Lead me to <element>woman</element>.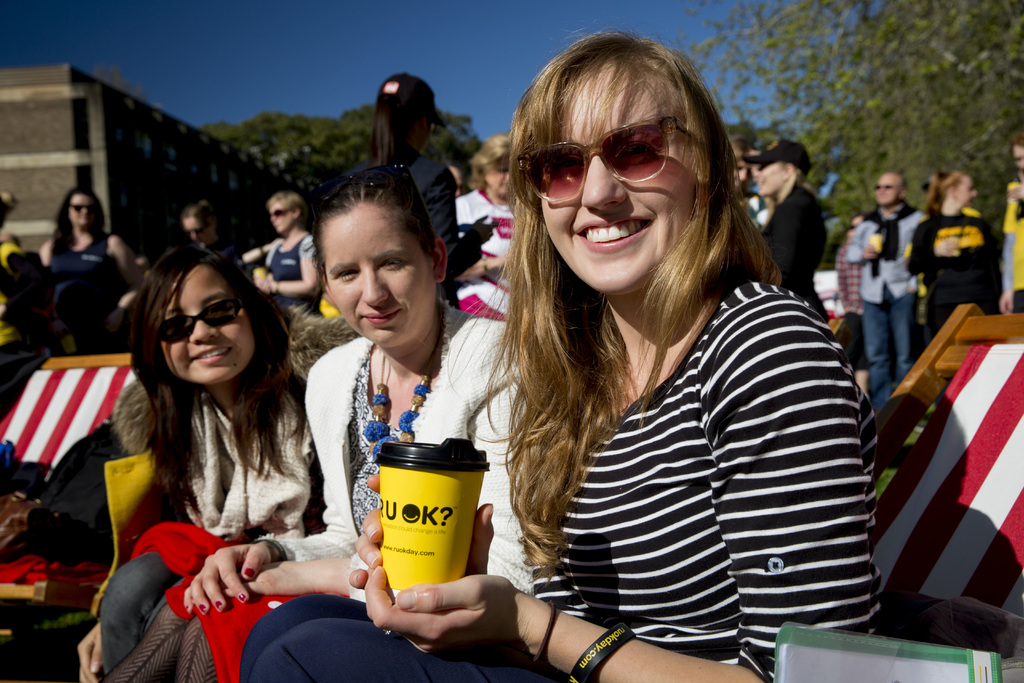
Lead to x1=454, y1=133, x2=517, y2=324.
